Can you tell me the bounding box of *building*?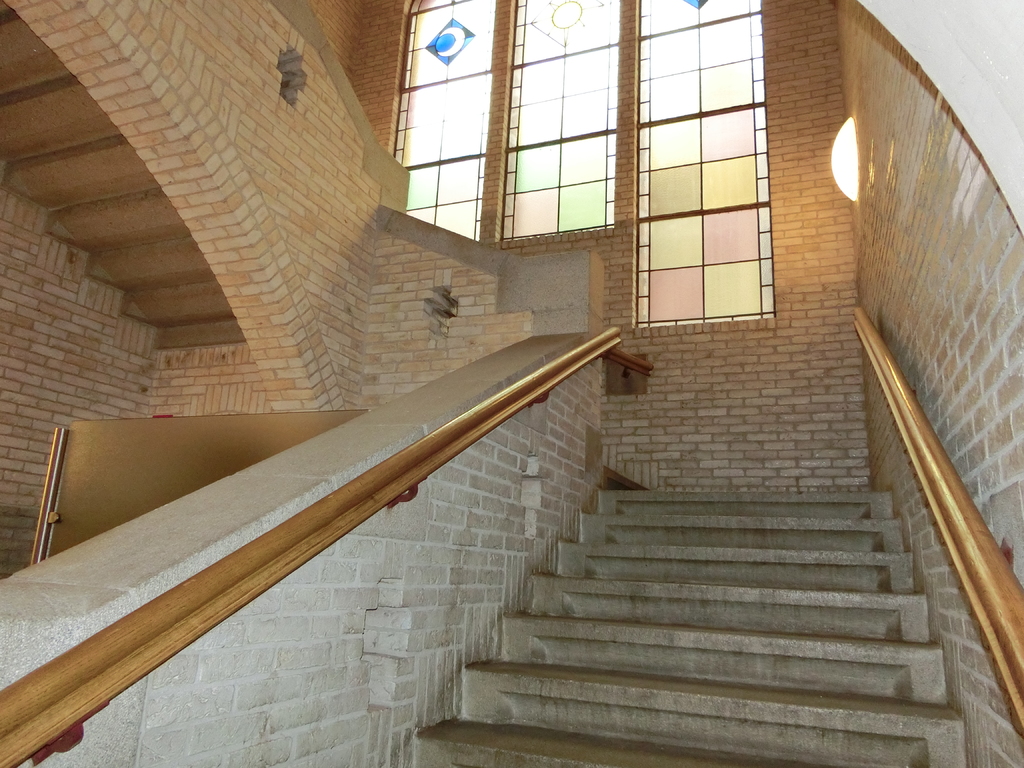
bbox=(0, 0, 1023, 767).
